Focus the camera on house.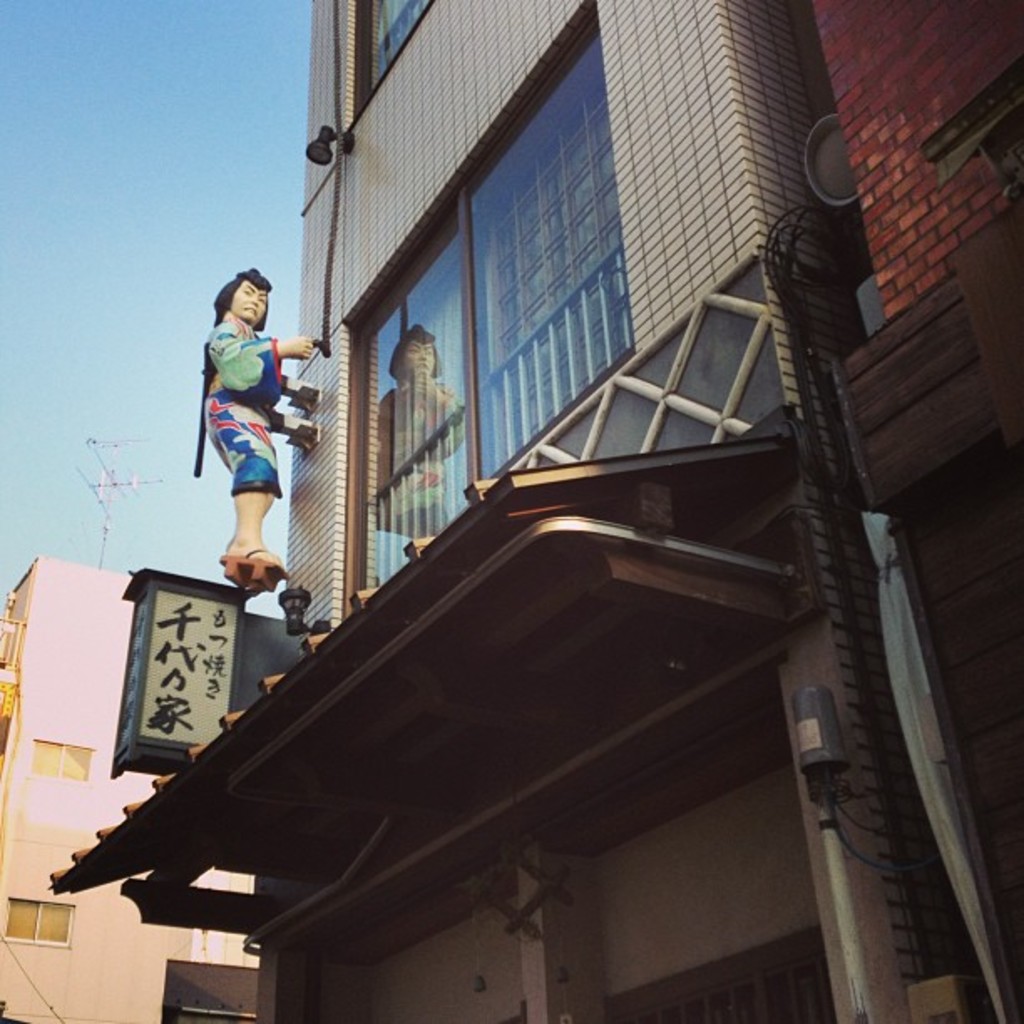
Focus region: (50, 0, 1022, 1022).
